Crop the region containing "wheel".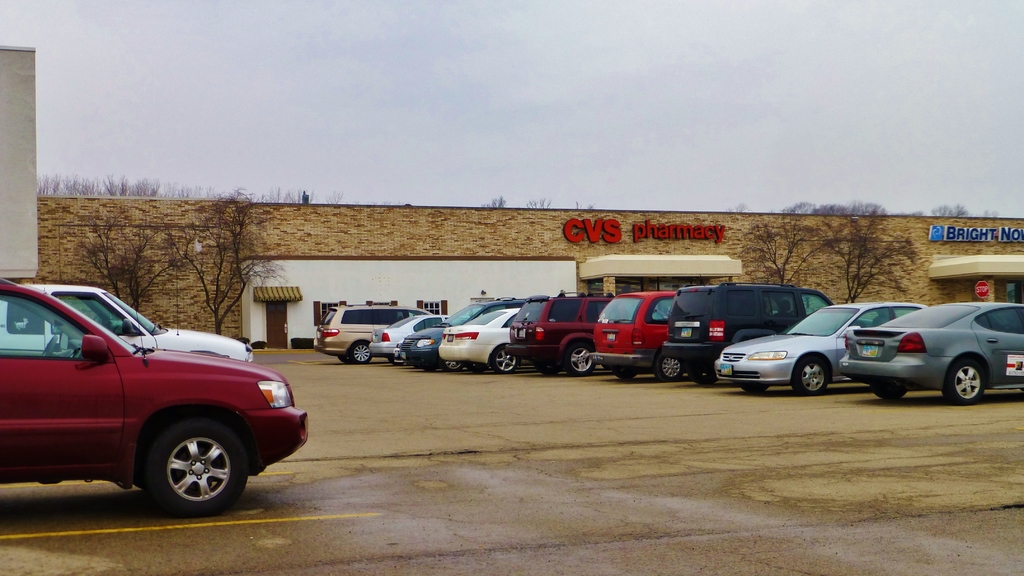
Crop region: left=563, top=341, right=596, bottom=380.
